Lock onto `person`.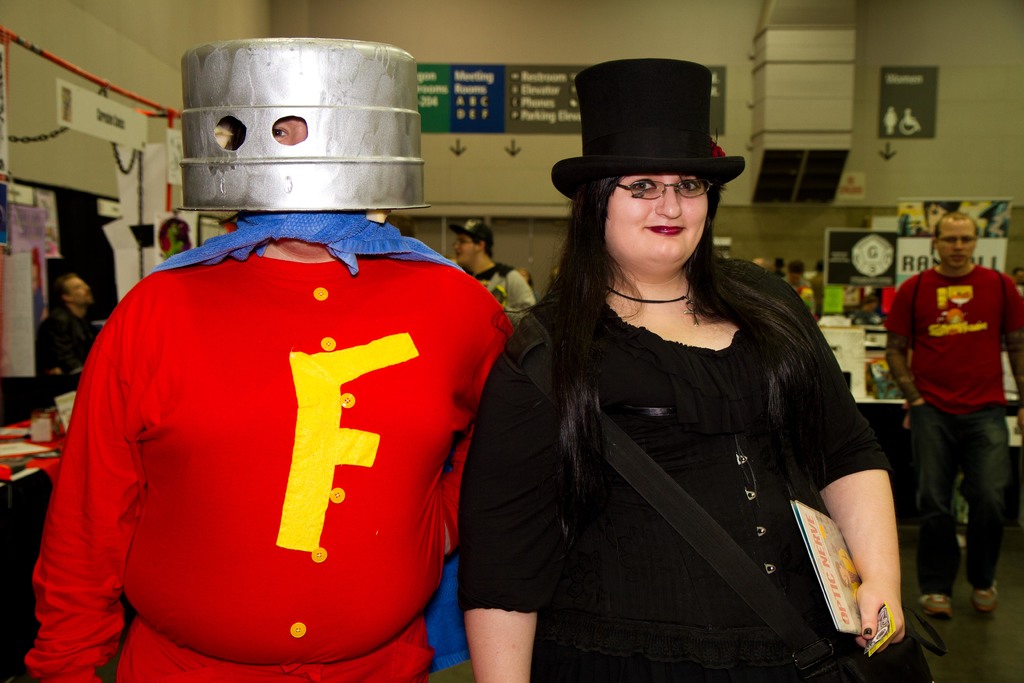
Locked: <region>31, 273, 106, 379</region>.
